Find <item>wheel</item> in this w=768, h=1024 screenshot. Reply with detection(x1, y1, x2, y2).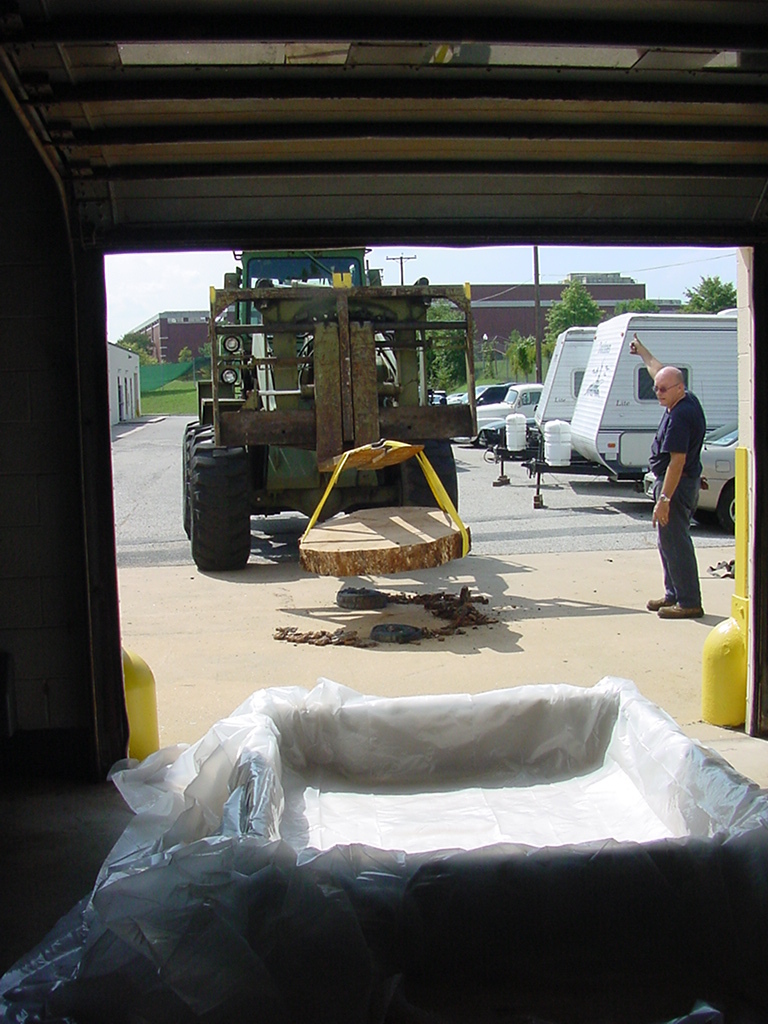
detection(715, 476, 738, 538).
